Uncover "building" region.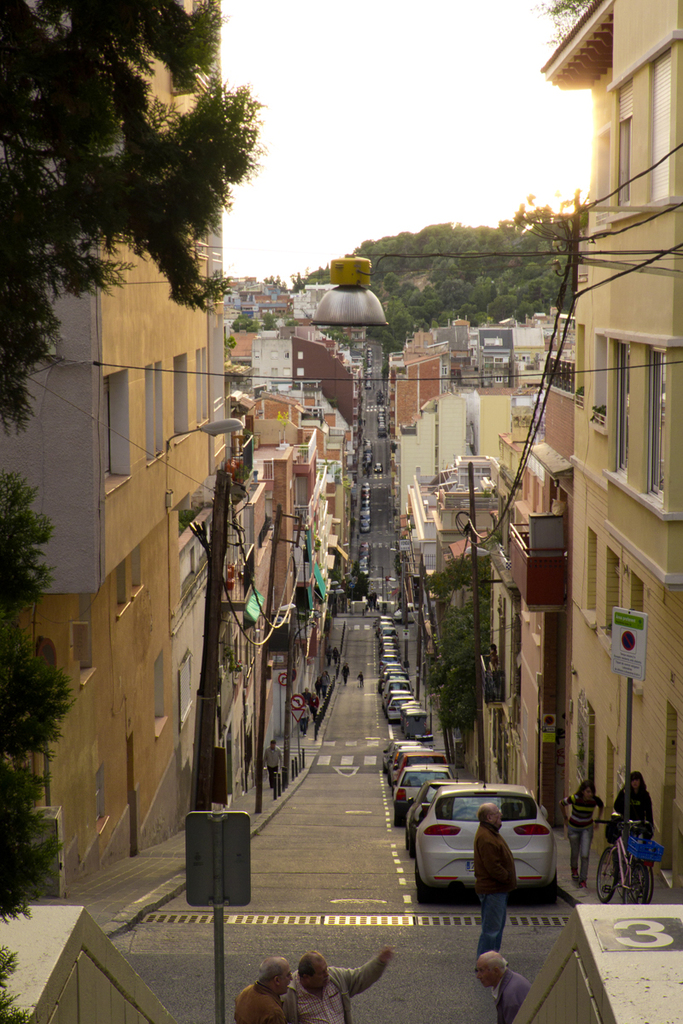
Uncovered: [0, 0, 231, 897].
